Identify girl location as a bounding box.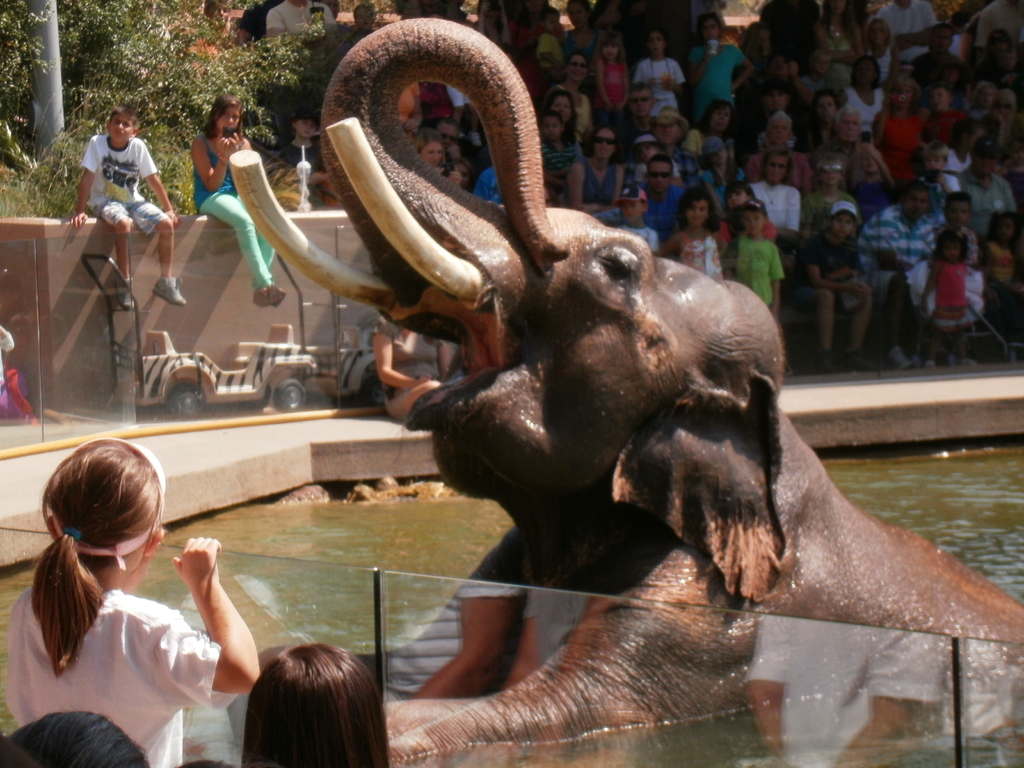
select_region(6, 434, 255, 767).
